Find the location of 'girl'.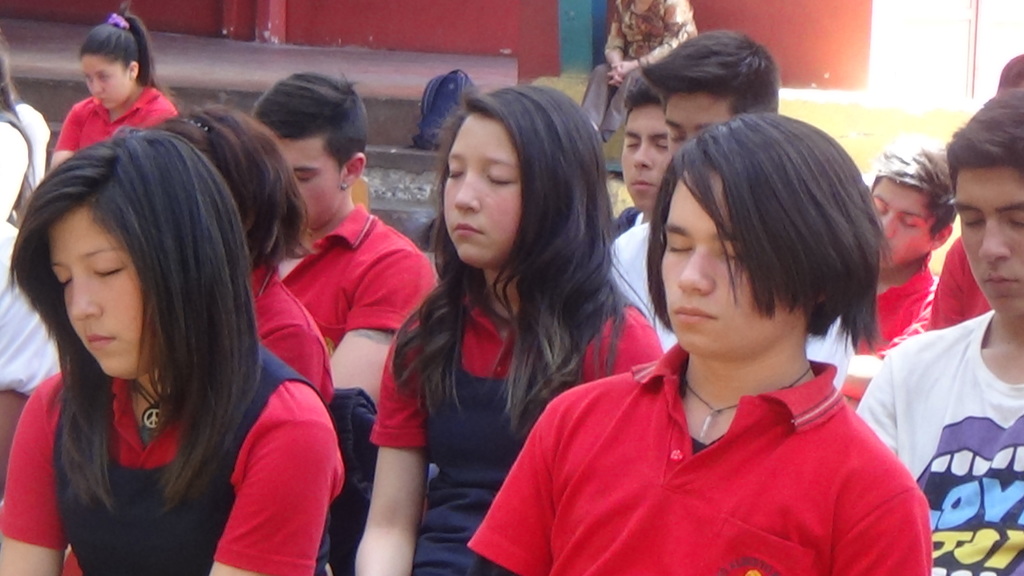
Location: BBox(146, 104, 336, 406).
